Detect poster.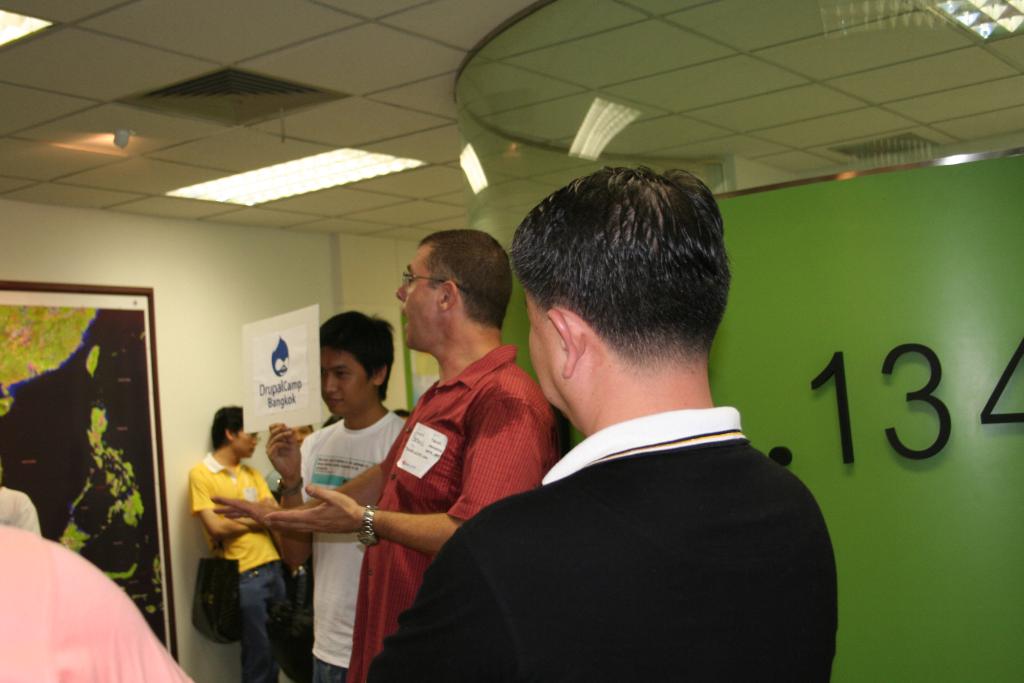
Detected at bbox=[0, 287, 175, 664].
